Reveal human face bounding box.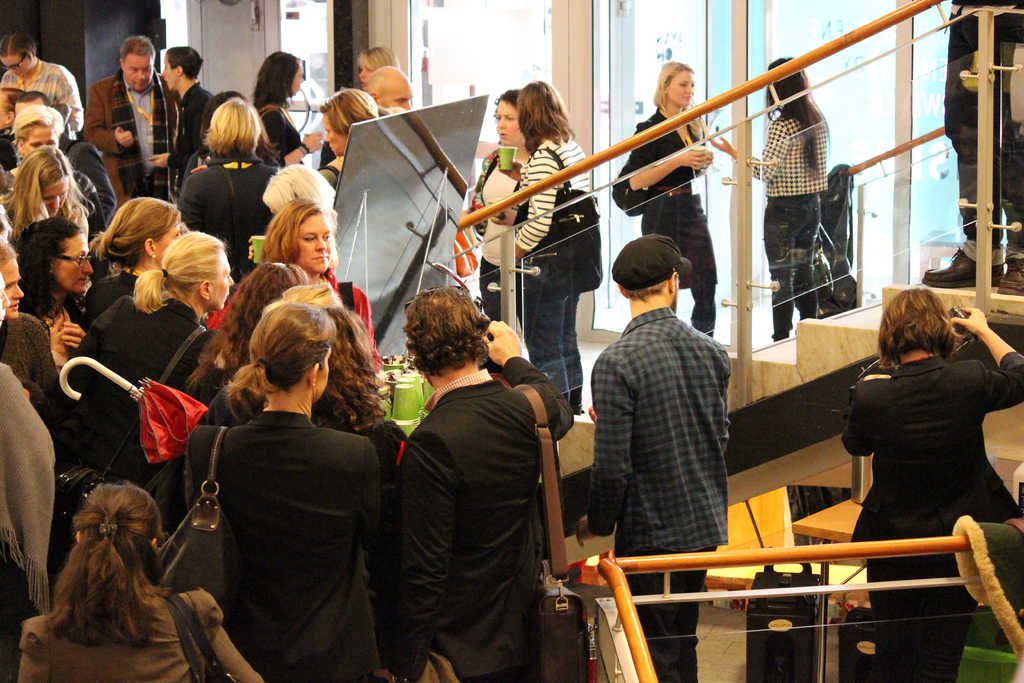
Revealed: <region>163, 56, 179, 88</region>.
